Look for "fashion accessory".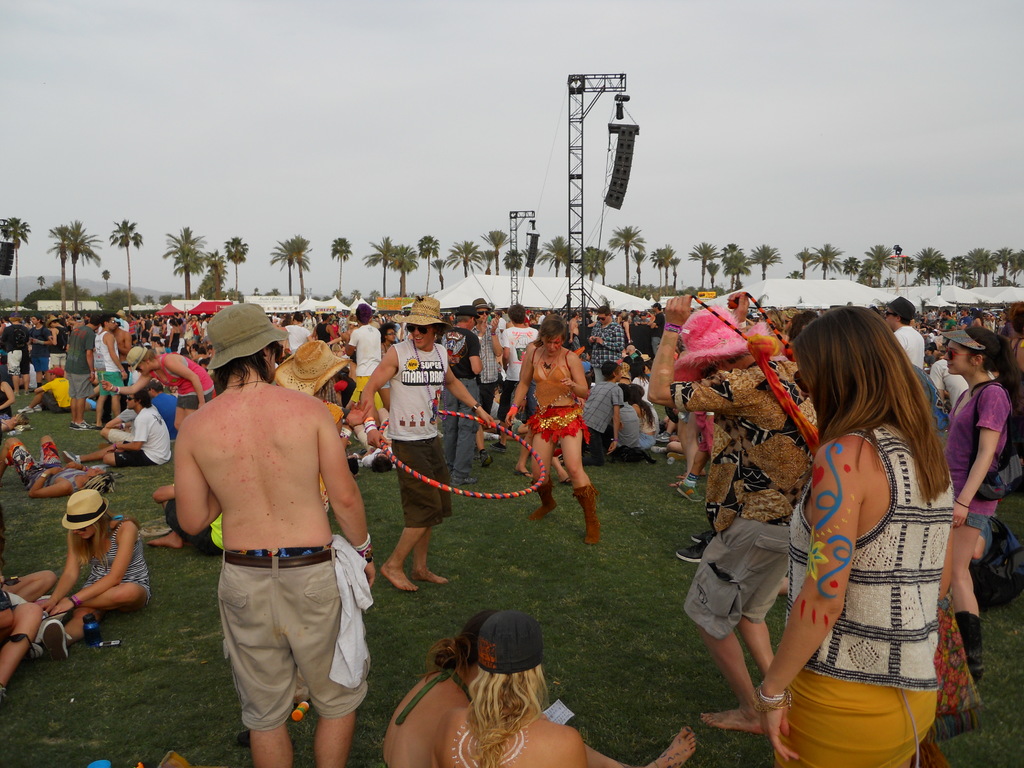
Found: (left=884, top=292, right=913, bottom=317).
